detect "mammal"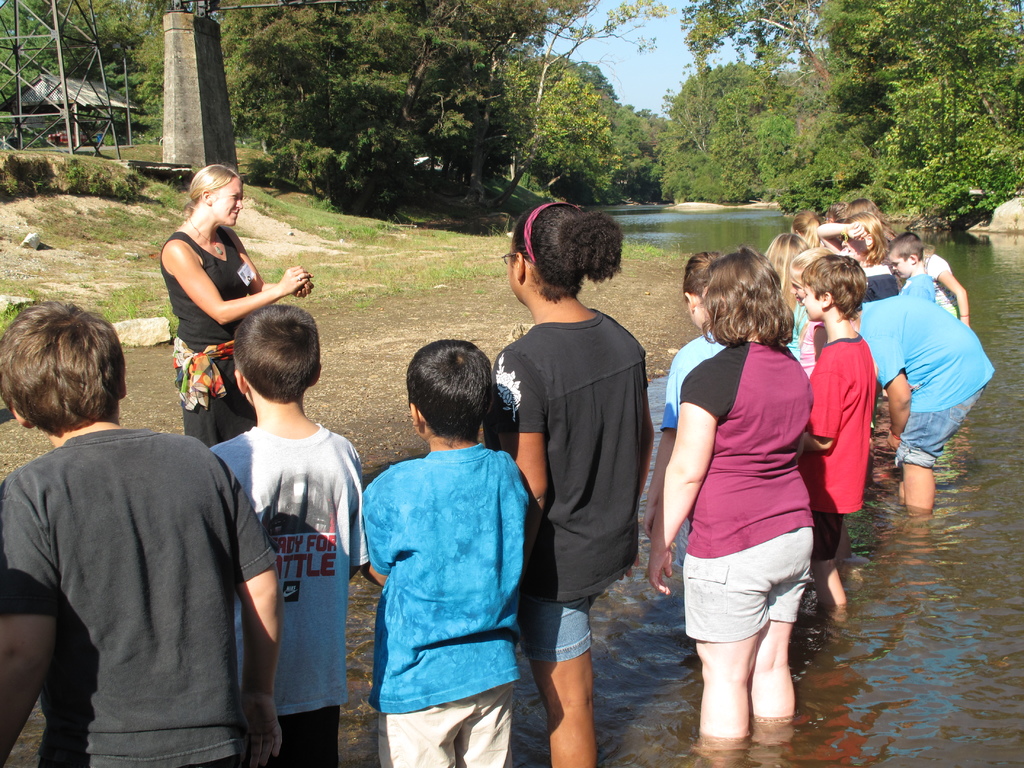
{"left": 789, "top": 244, "right": 836, "bottom": 351}
